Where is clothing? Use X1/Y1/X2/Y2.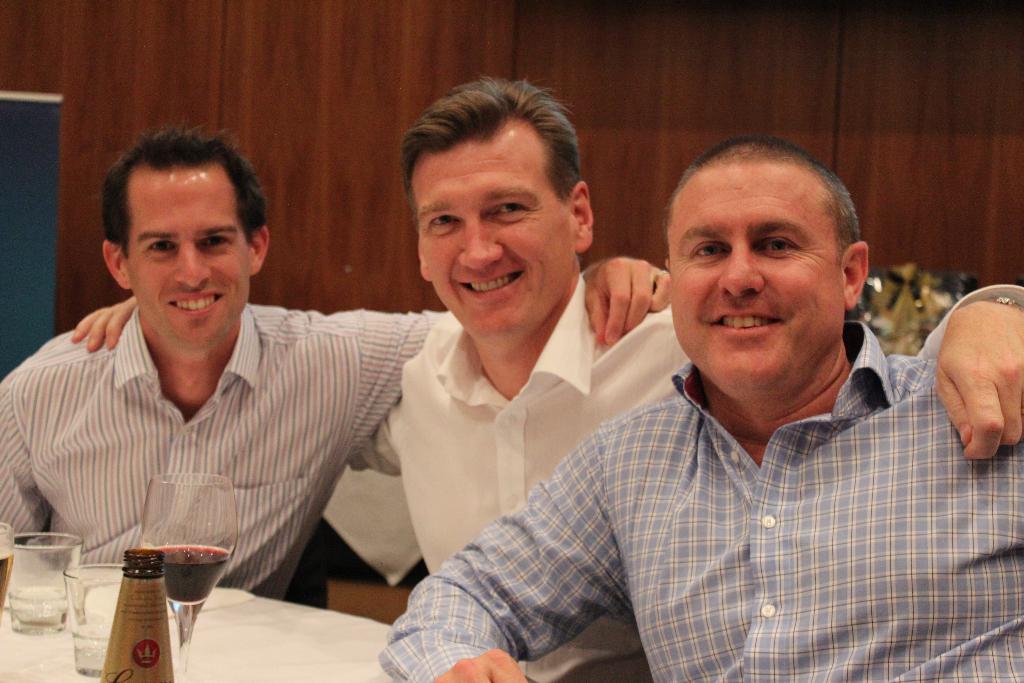
351/270/695/682.
